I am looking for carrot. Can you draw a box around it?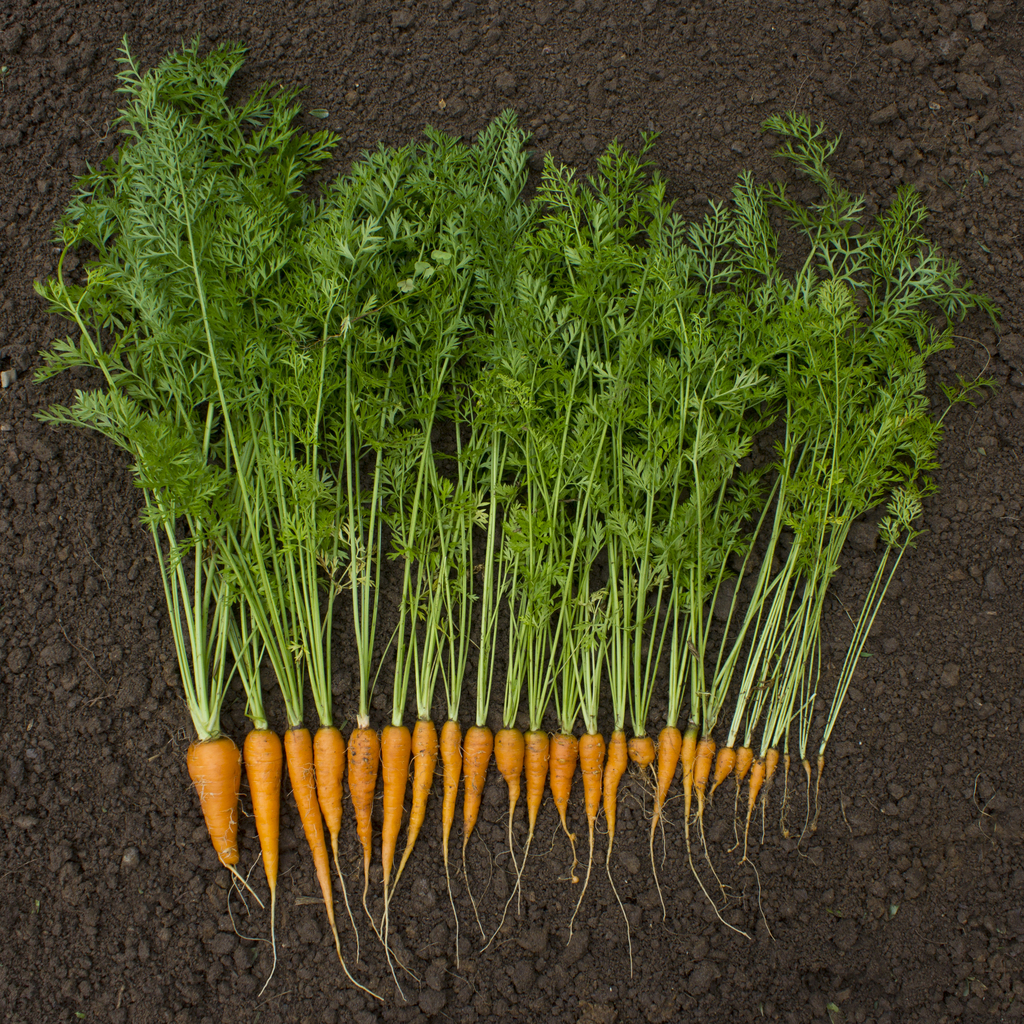
Sure, the bounding box is 732,749,748,784.
